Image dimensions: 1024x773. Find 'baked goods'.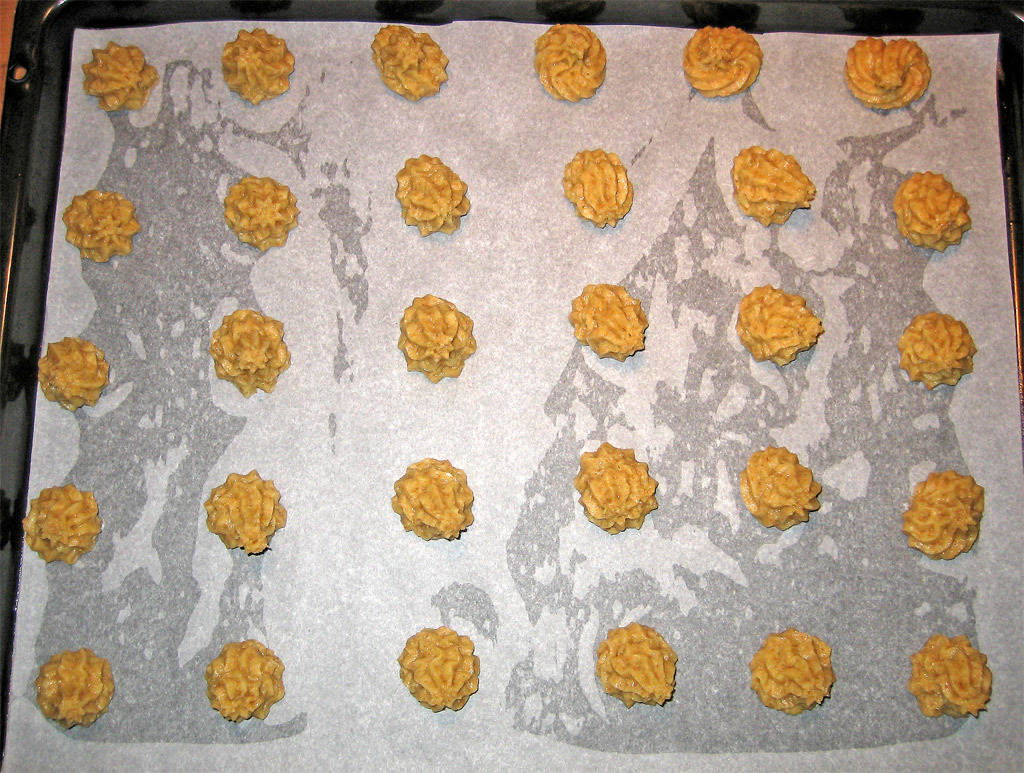
region(387, 453, 473, 541).
